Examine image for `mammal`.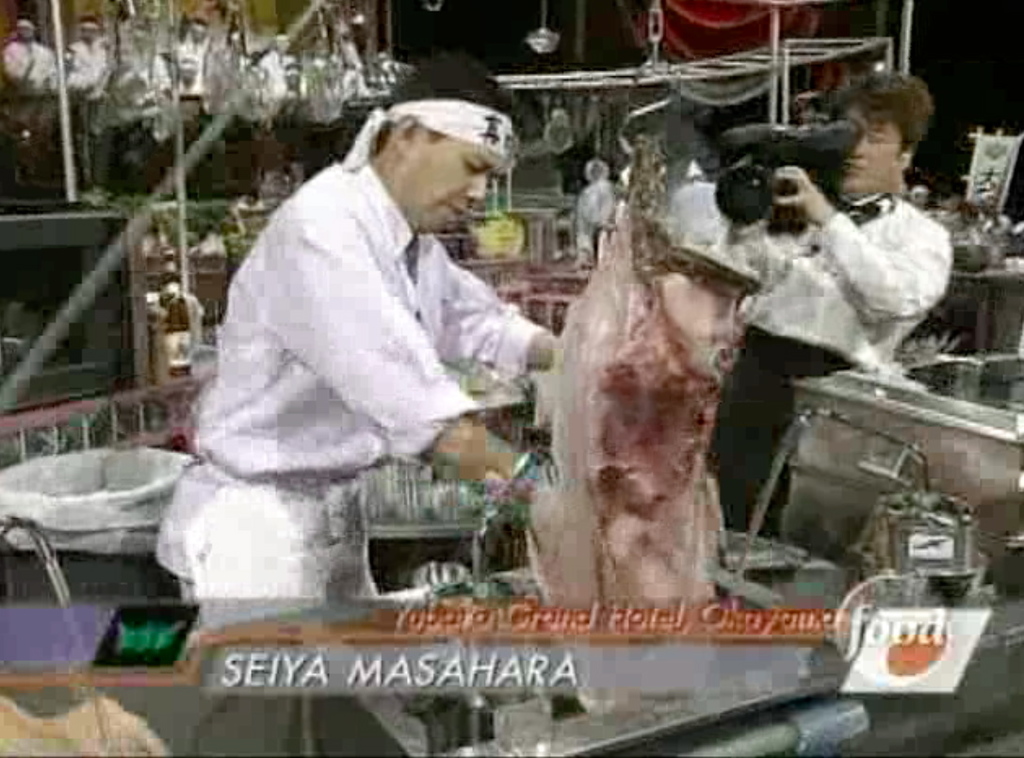
Examination result: pyautogui.locateOnScreen(195, 88, 578, 578).
